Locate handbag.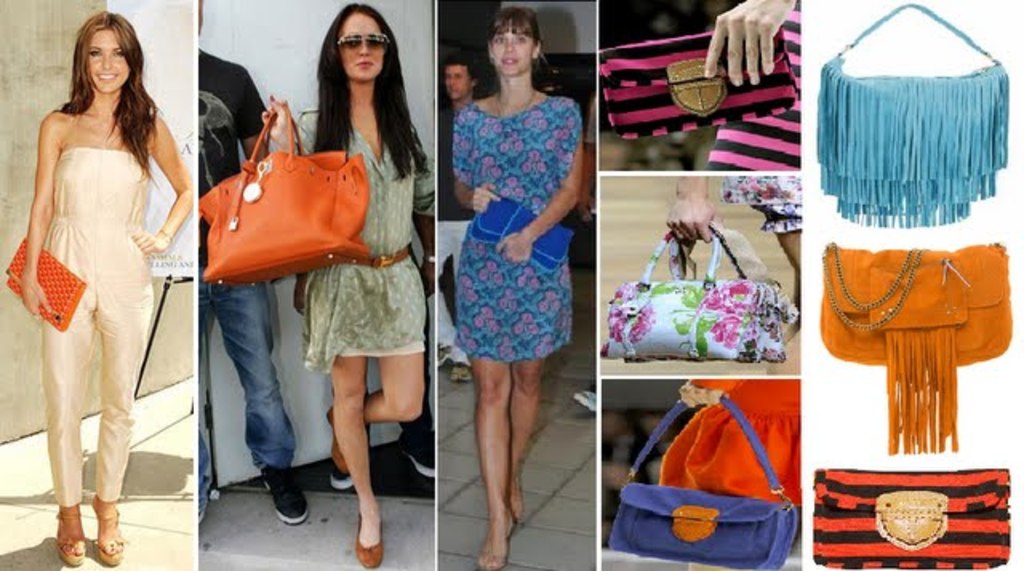
Bounding box: Rect(816, 0, 1011, 232).
